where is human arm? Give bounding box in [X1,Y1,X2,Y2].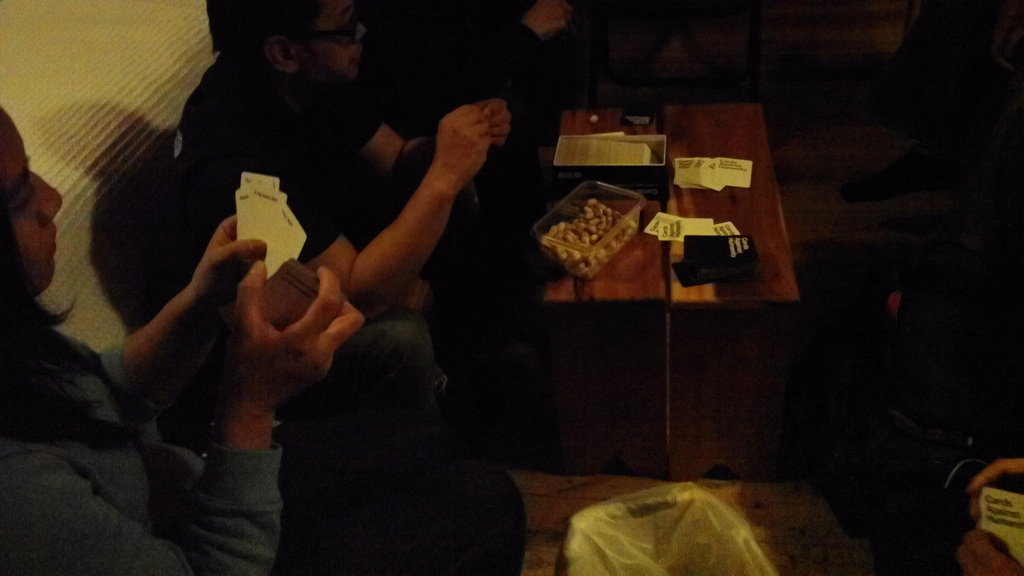
[0,261,364,575].
